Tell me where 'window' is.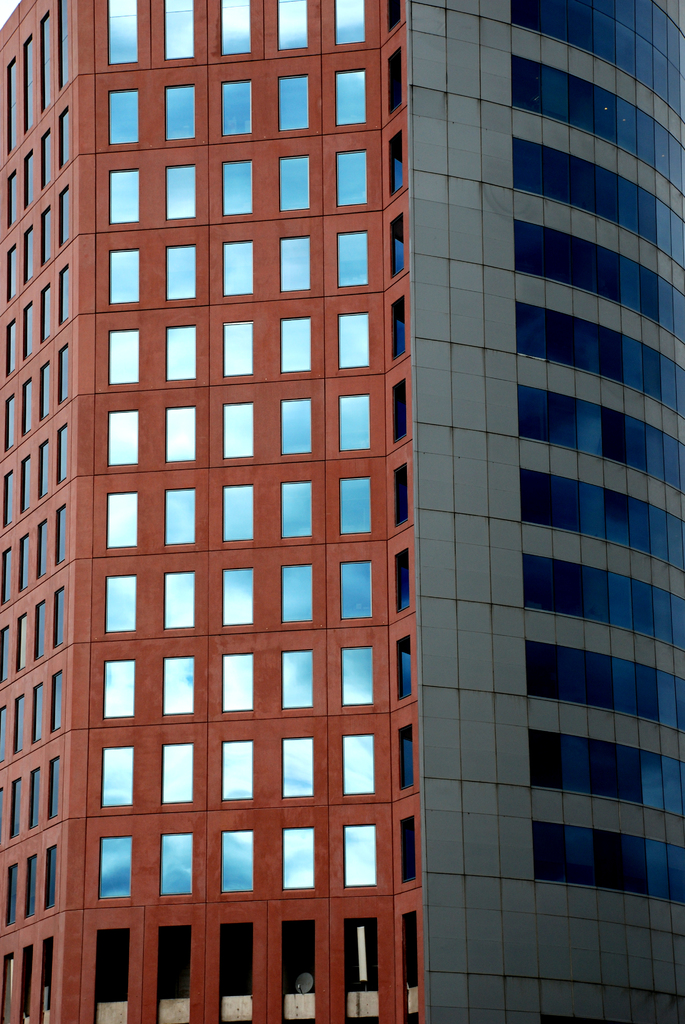
'window' is at (281,397,312,451).
